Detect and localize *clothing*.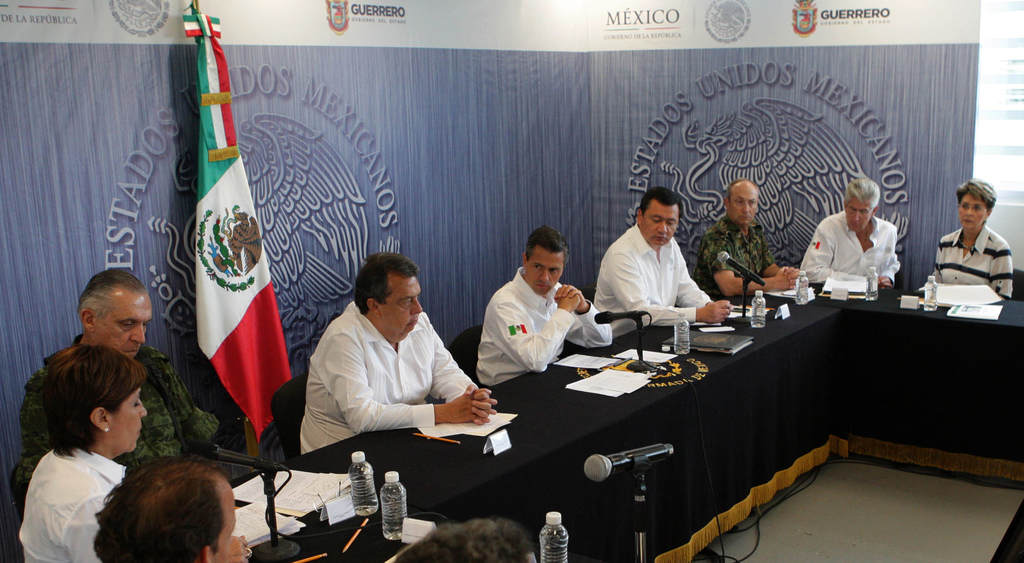
Localized at <box>17,445,134,562</box>.
